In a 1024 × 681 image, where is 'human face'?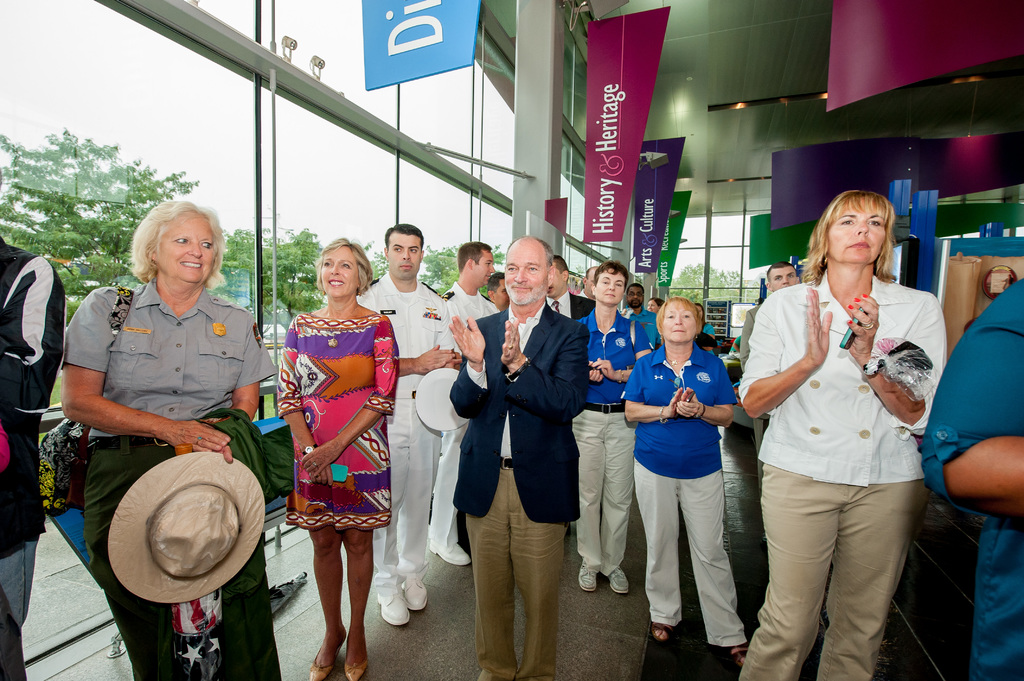
rect(630, 290, 643, 307).
